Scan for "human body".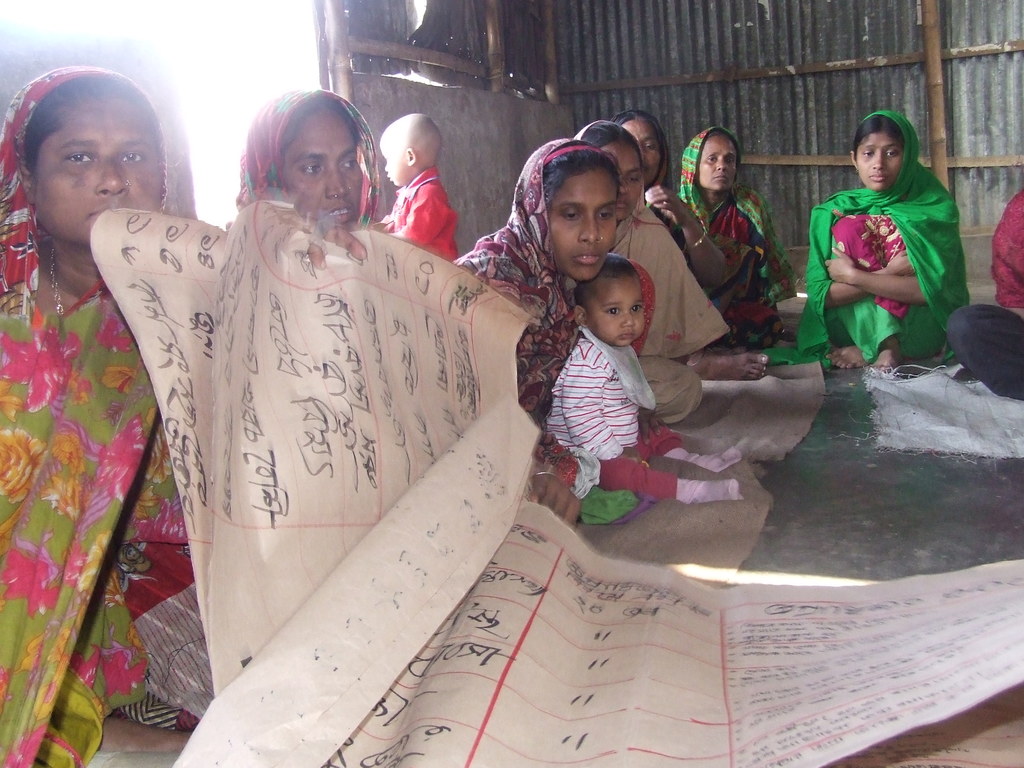
Scan result: (left=541, top=333, right=746, bottom=502).
